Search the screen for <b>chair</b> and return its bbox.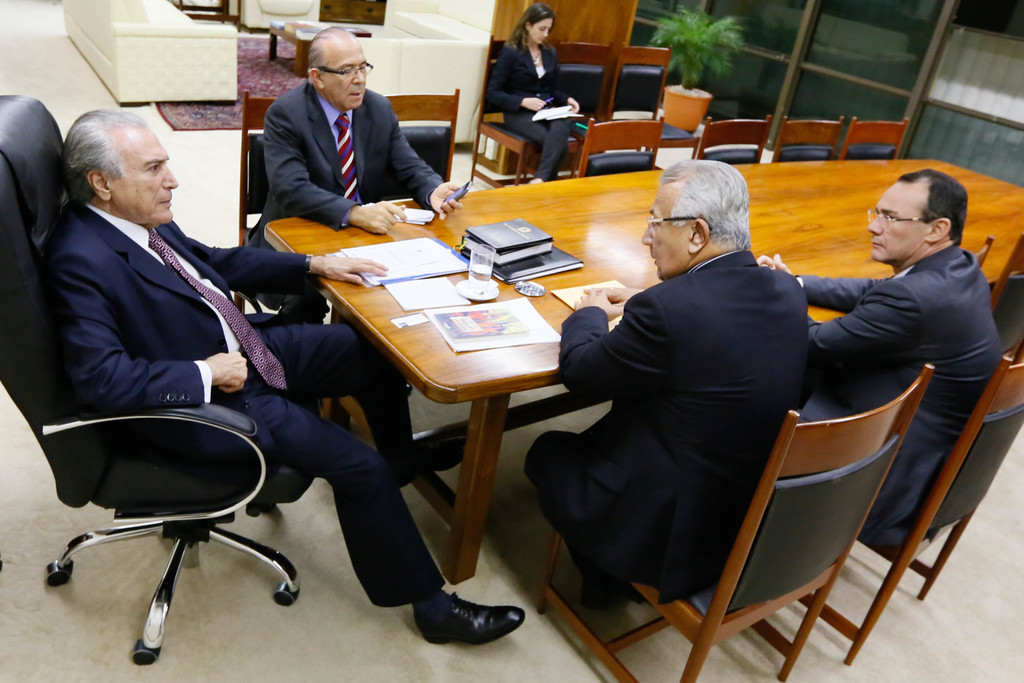
Found: (525,37,612,191).
